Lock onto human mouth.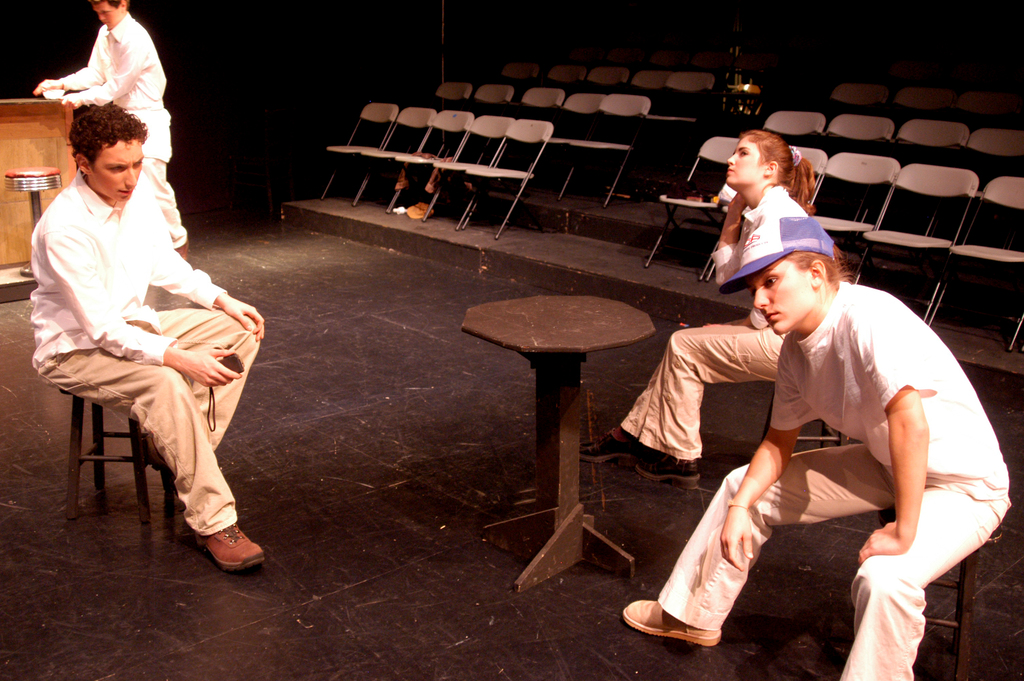
Locked: <bbox>116, 191, 126, 197</bbox>.
